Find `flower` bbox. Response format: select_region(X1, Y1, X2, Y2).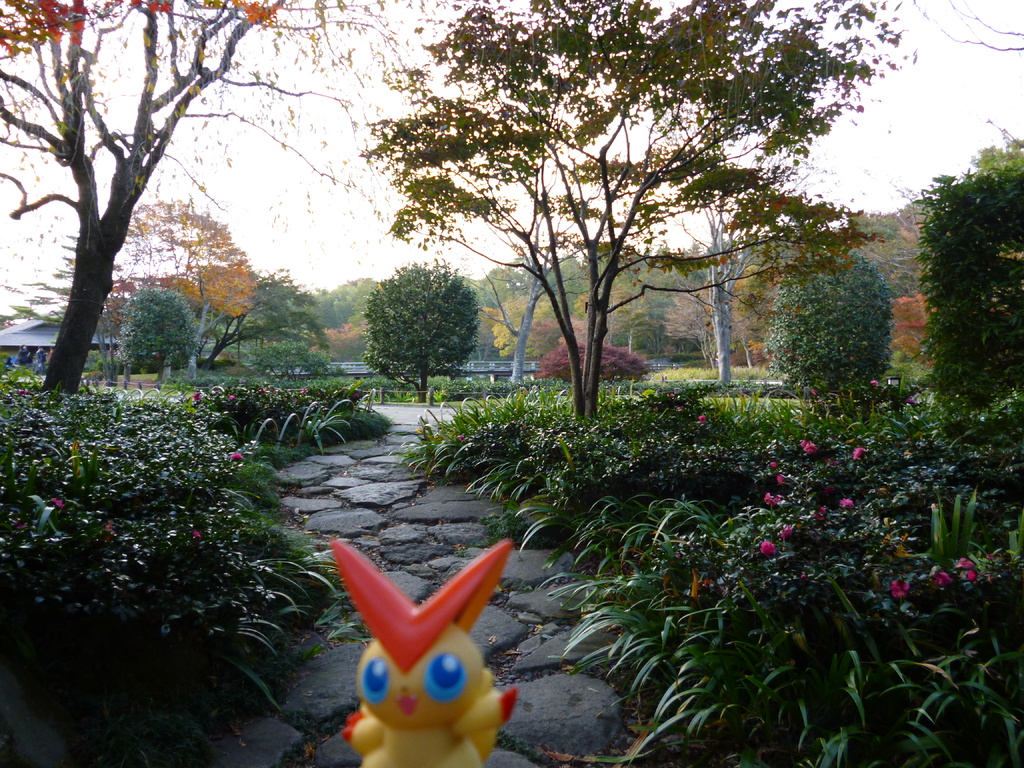
select_region(927, 569, 953, 587).
